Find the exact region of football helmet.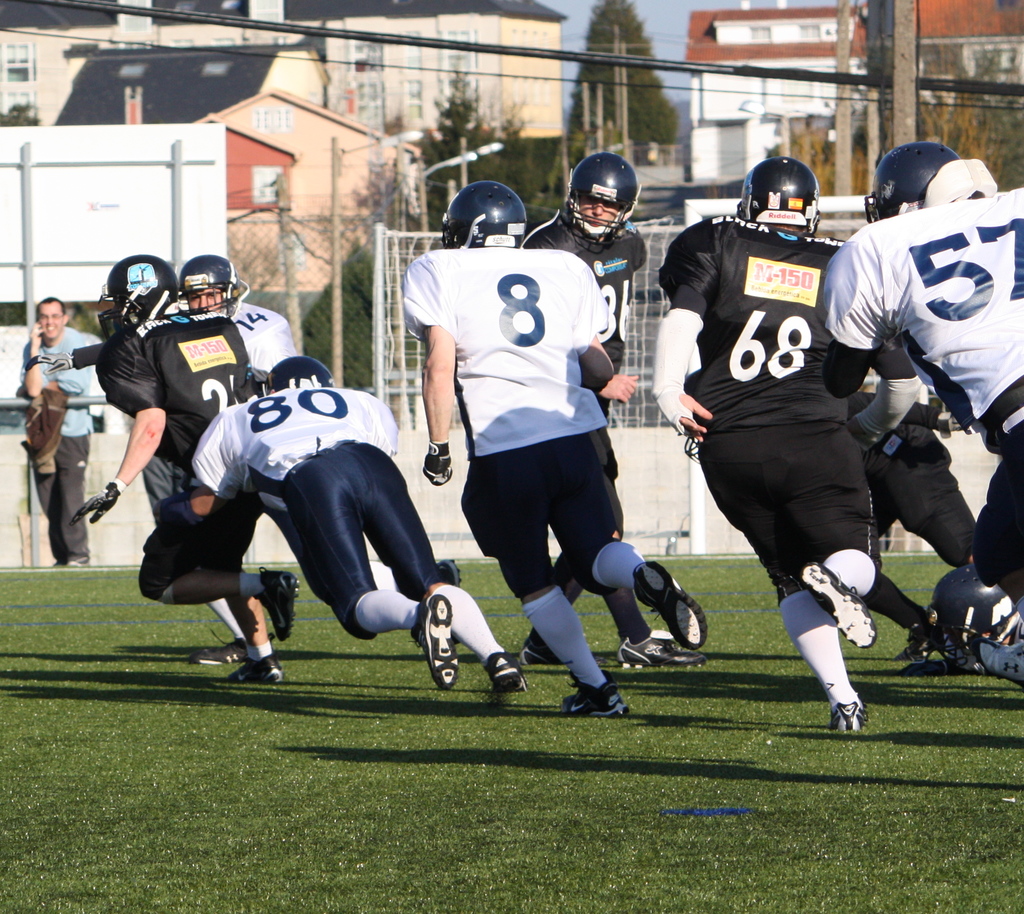
Exact region: [left=95, top=251, right=175, bottom=342].
